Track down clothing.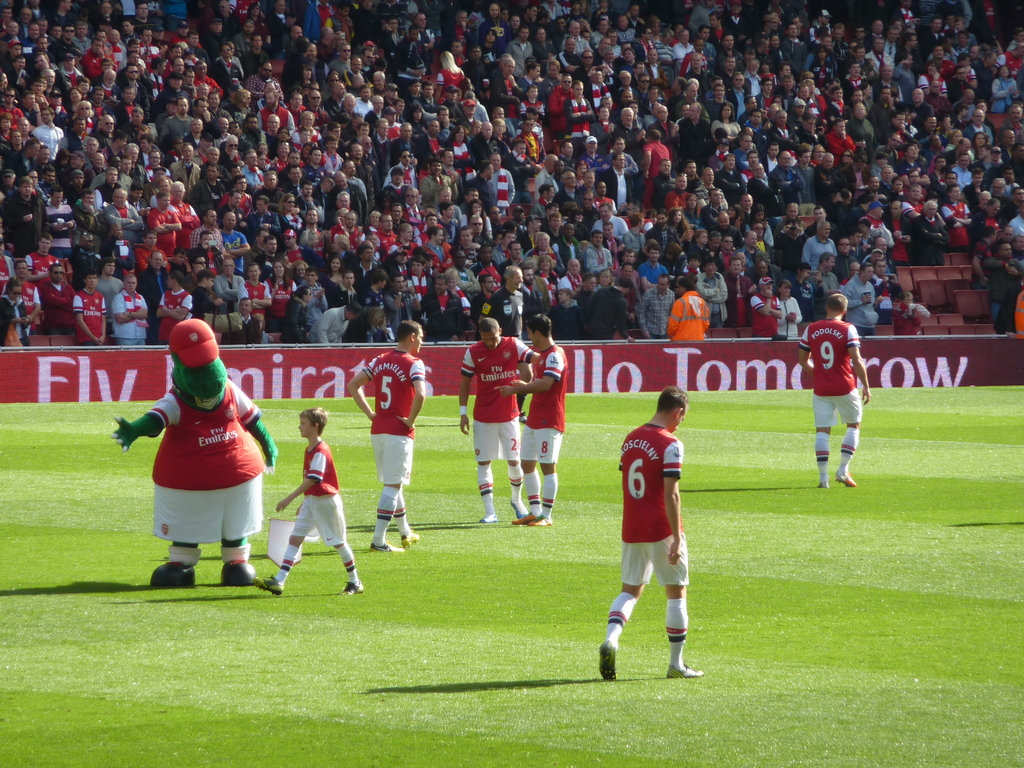
Tracked to (left=461, top=338, right=522, bottom=463).
